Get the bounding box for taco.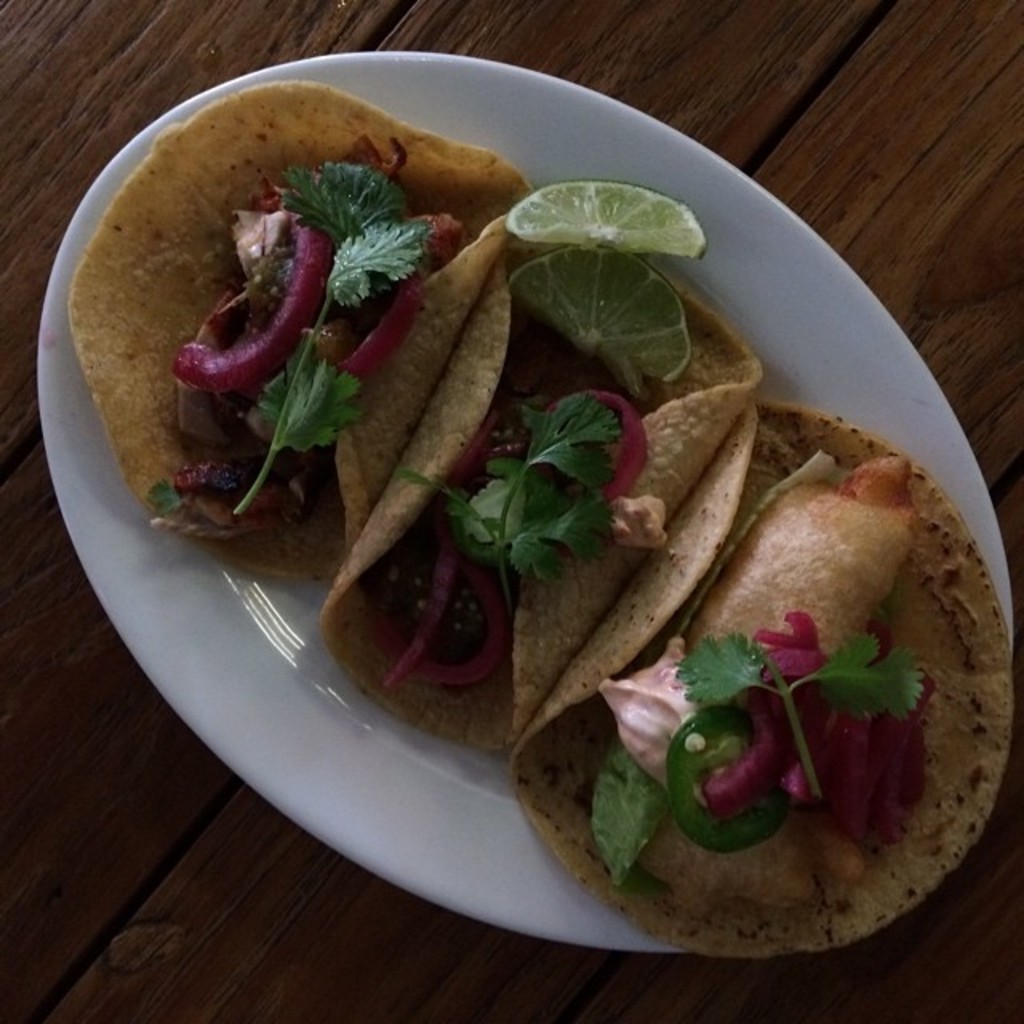
bbox=(66, 77, 533, 581).
